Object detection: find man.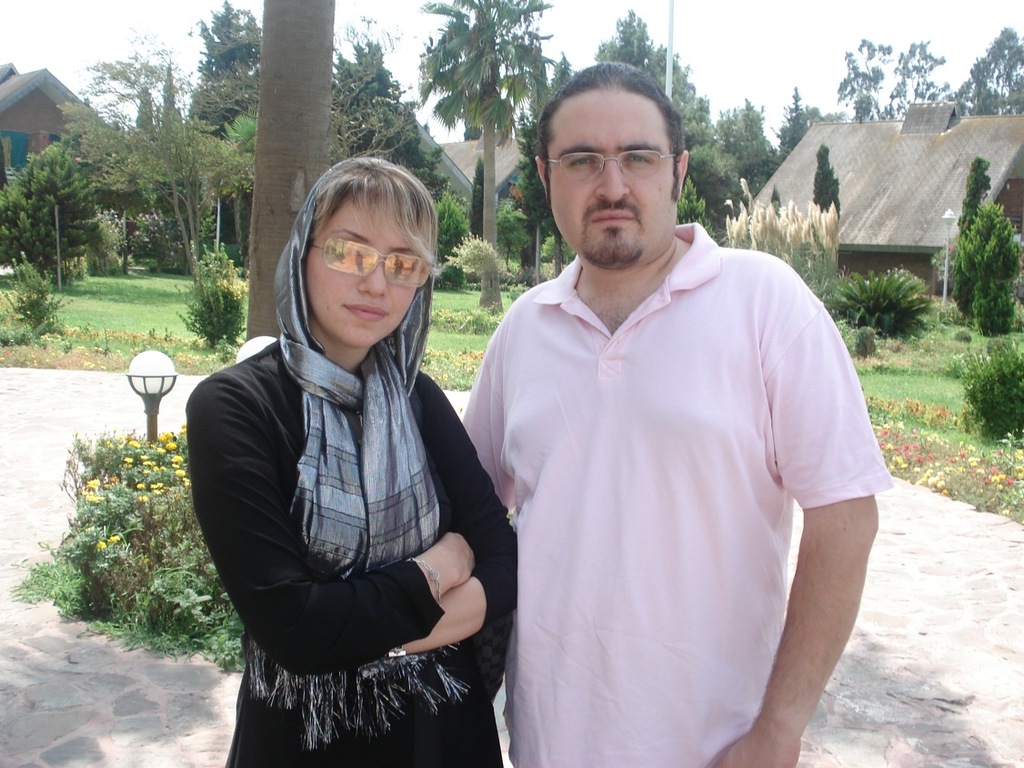
locate(455, 51, 884, 760).
